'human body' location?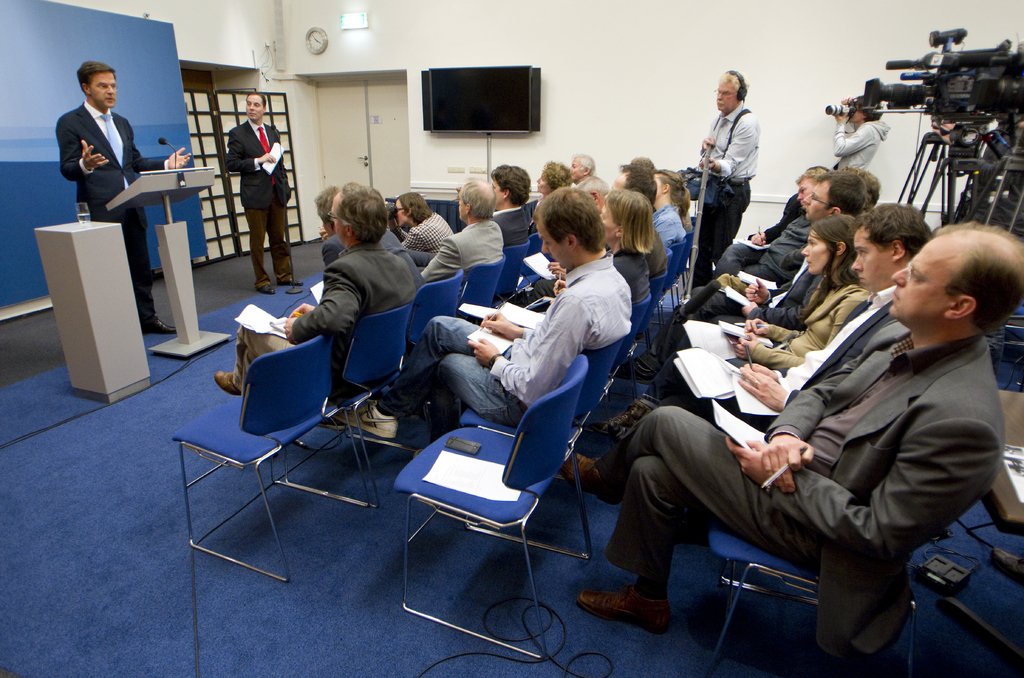
<region>214, 180, 420, 399</region>
